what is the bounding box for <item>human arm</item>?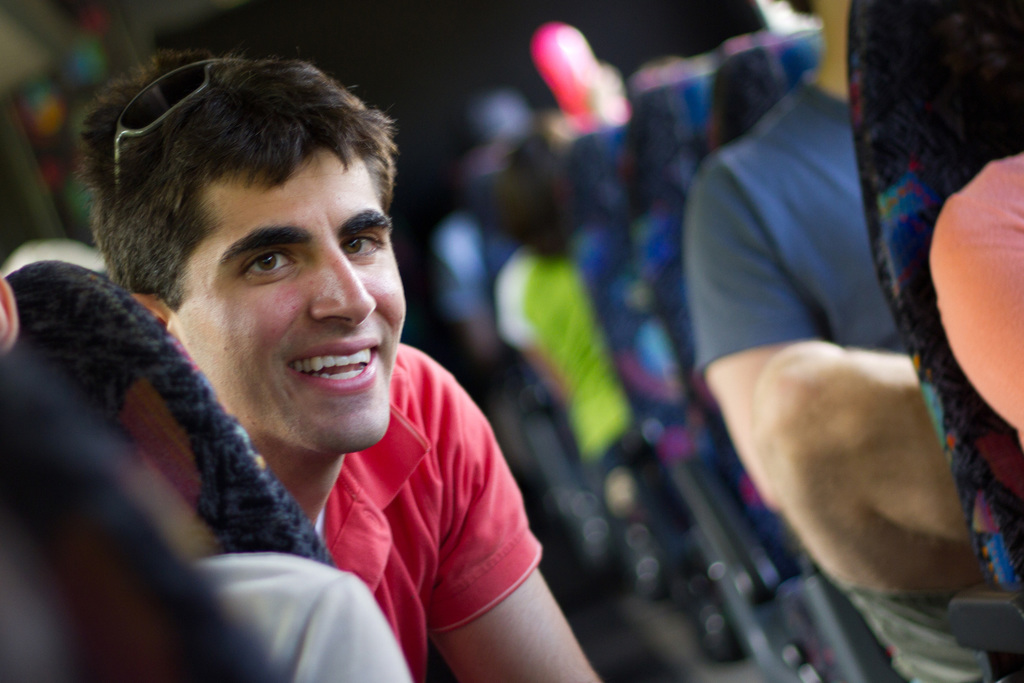
bbox=(415, 382, 609, 682).
